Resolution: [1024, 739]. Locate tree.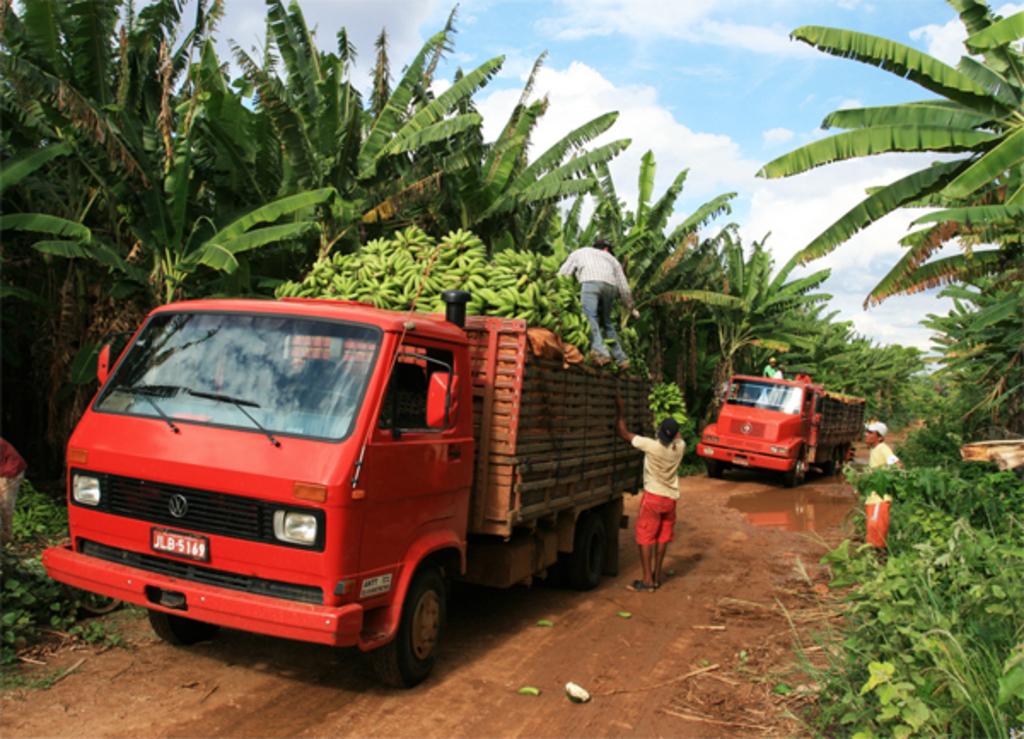
bbox=(80, 0, 341, 369).
